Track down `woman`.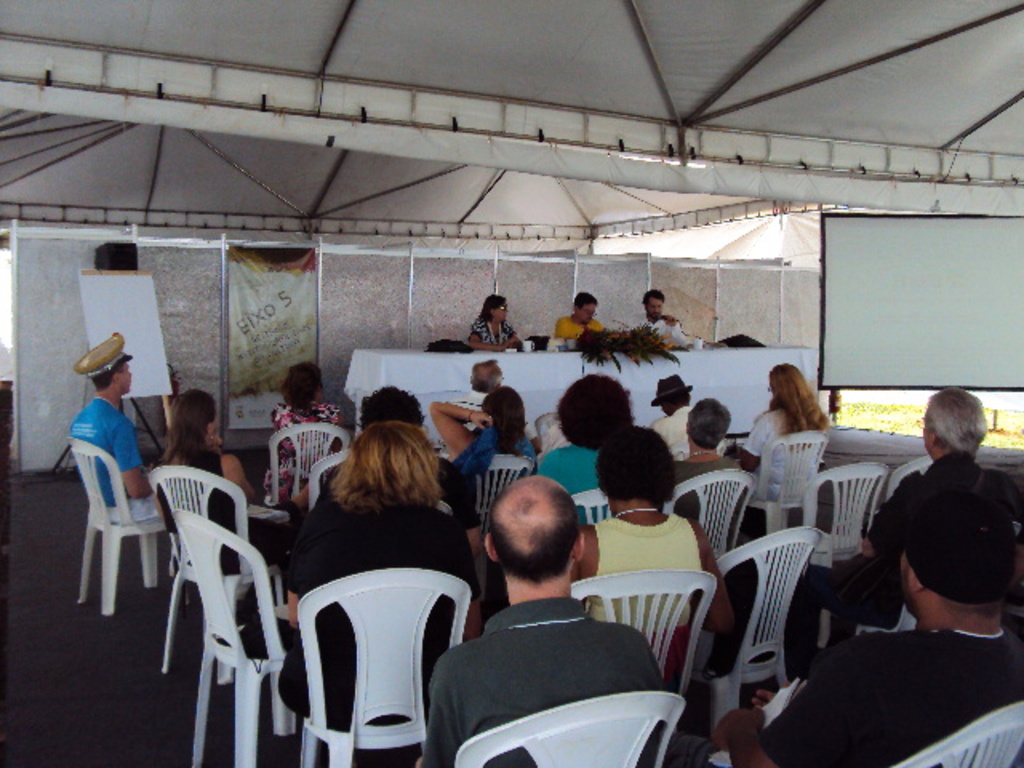
Tracked to left=538, top=362, right=646, bottom=528.
